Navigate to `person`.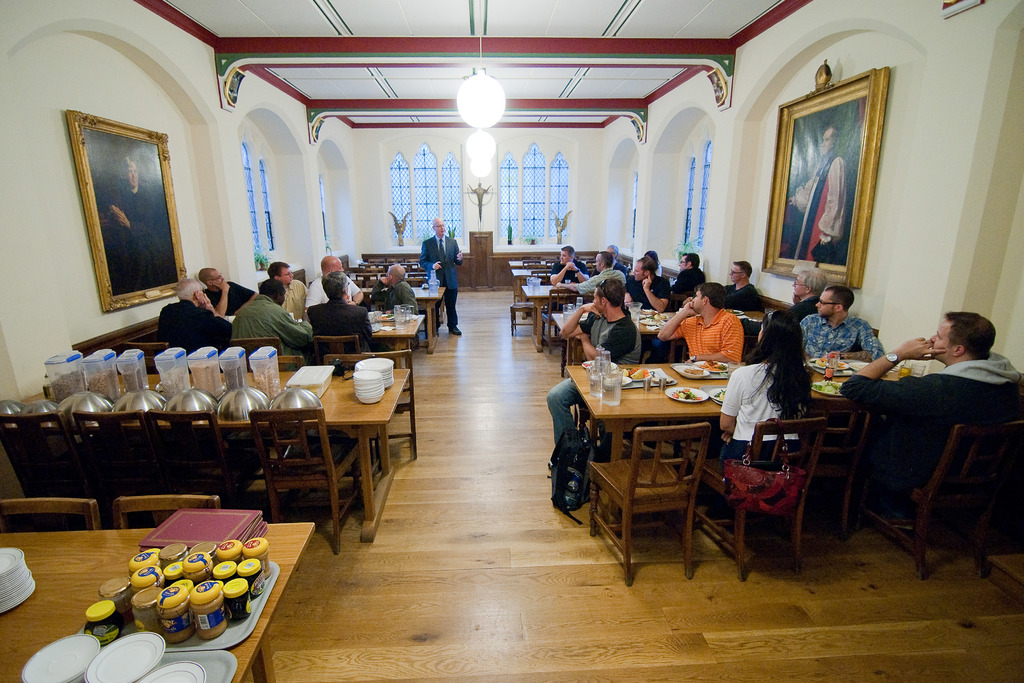
Navigation target: box=[833, 311, 1023, 509].
